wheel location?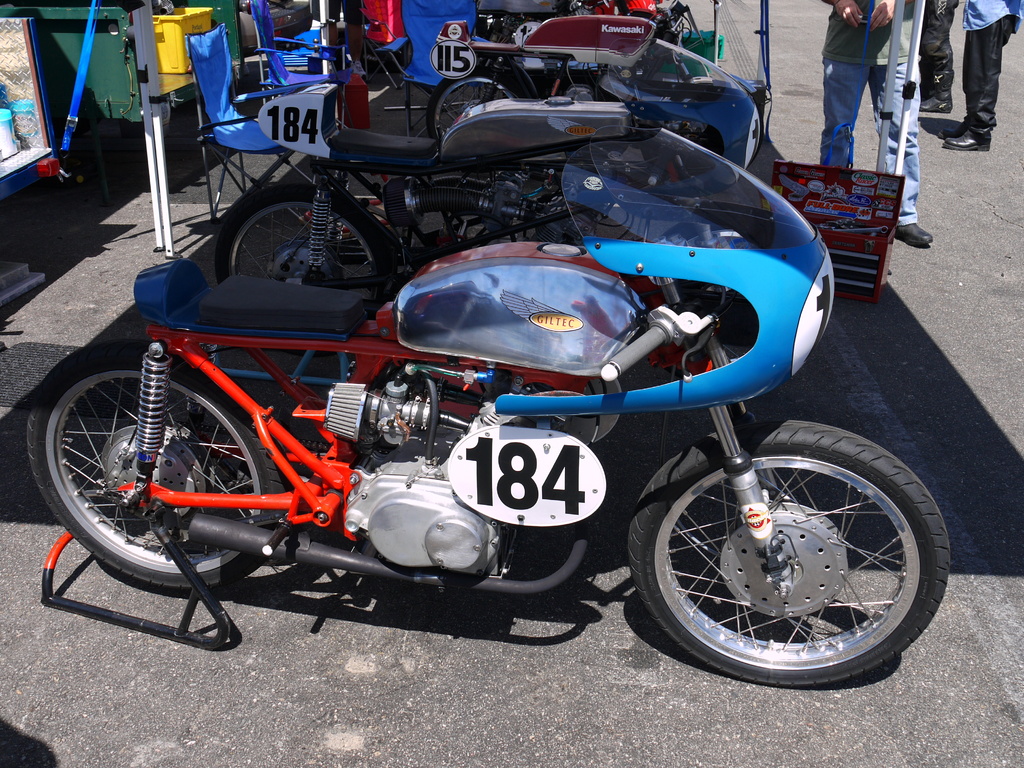
bbox=(212, 180, 394, 300)
